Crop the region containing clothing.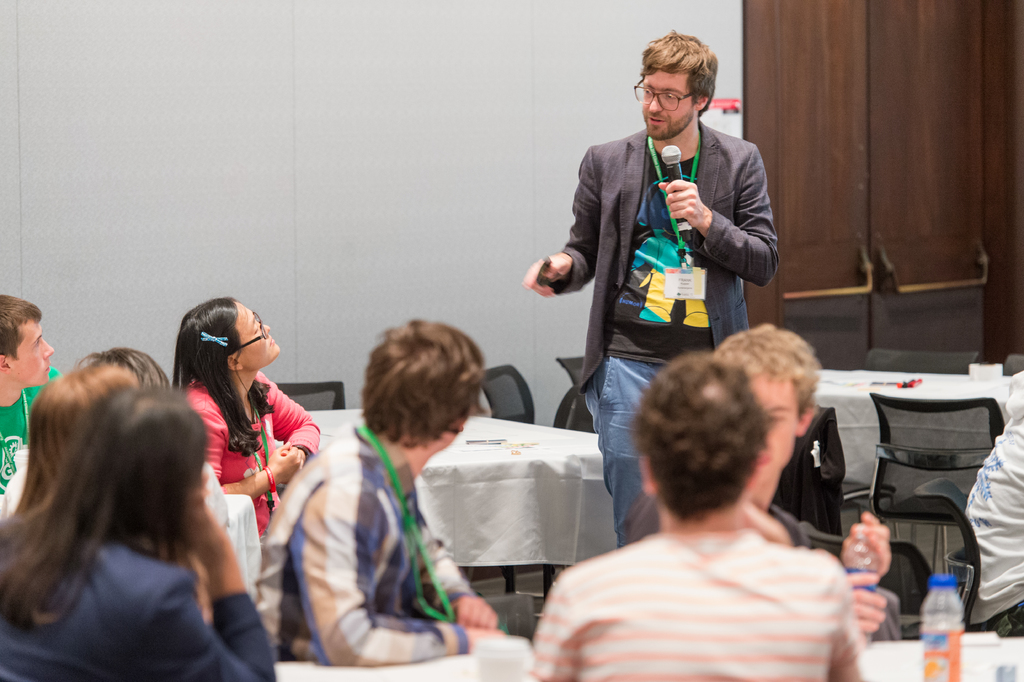
Crop region: box(551, 63, 785, 402).
